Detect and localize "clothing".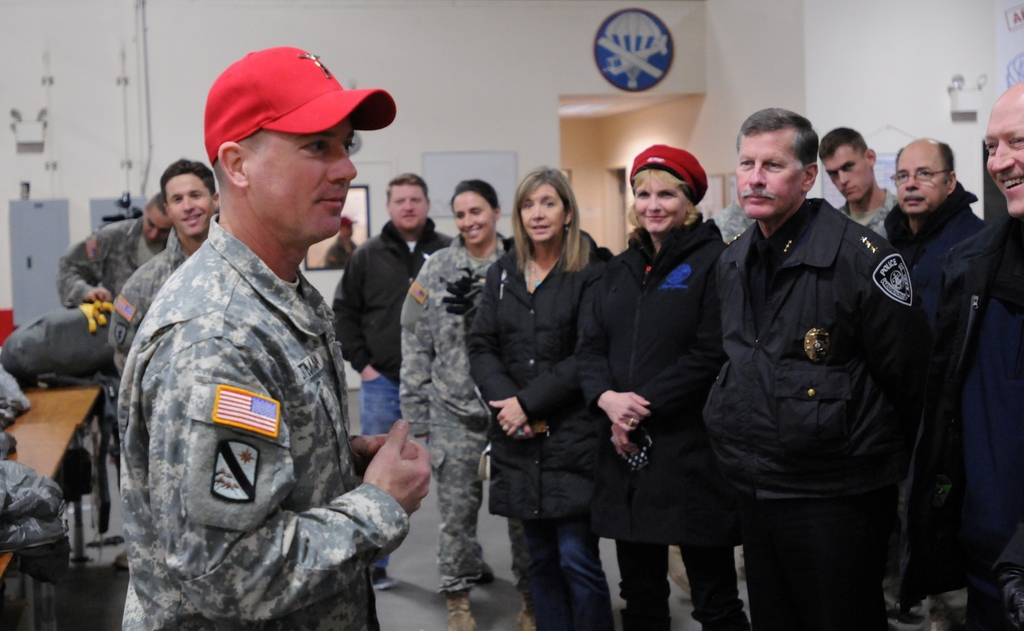
Localized at <region>108, 165, 381, 629</region>.
